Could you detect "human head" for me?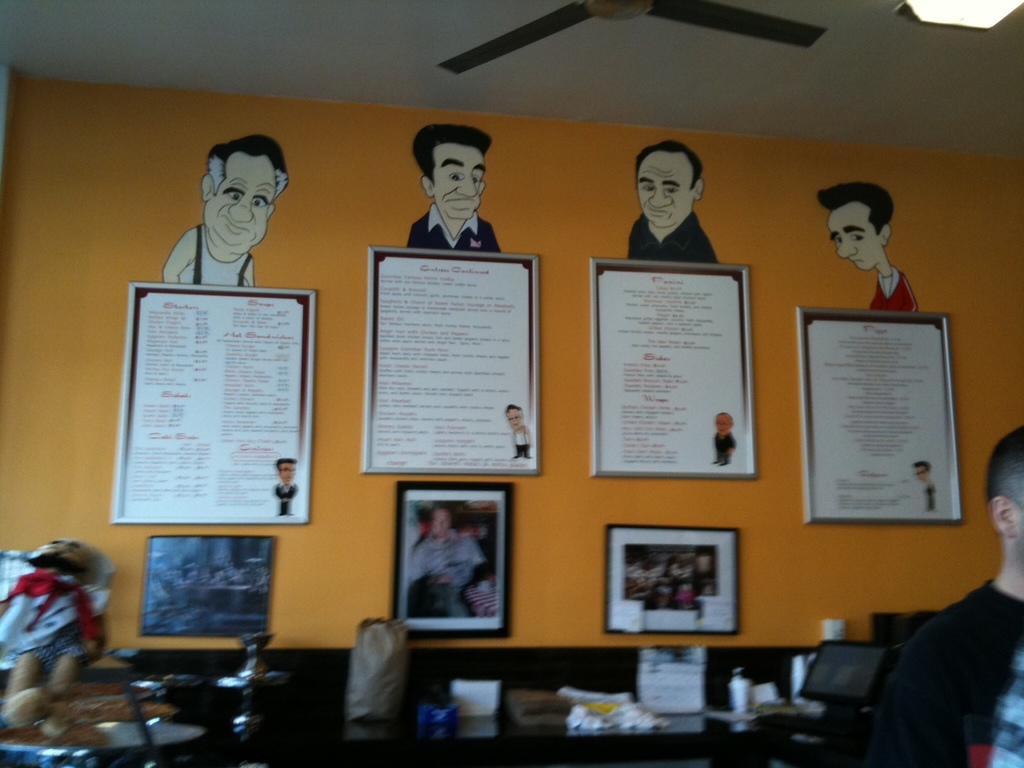
Detection result: (506, 402, 522, 430).
